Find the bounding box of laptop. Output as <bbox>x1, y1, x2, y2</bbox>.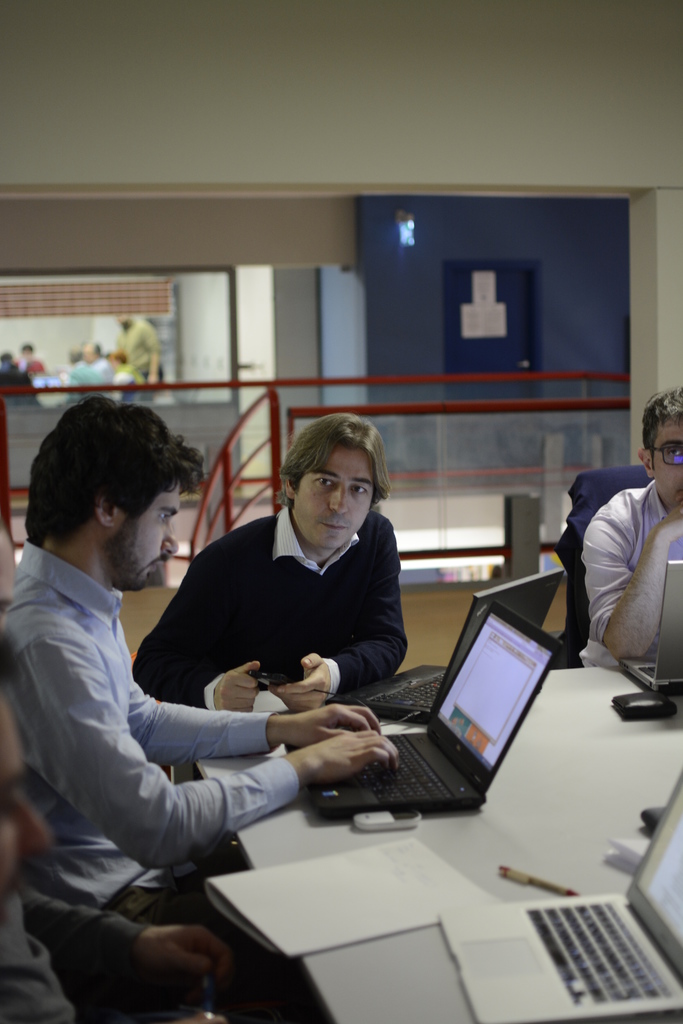
<bbox>324, 568, 562, 724</bbox>.
